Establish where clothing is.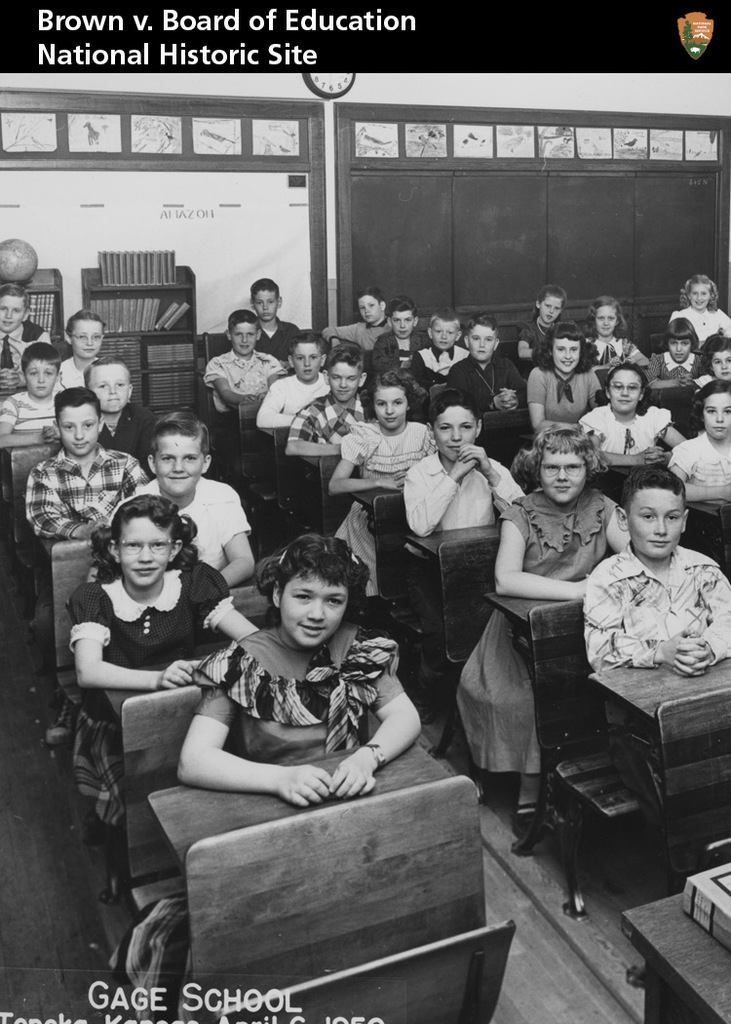
Established at (645,356,697,384).
